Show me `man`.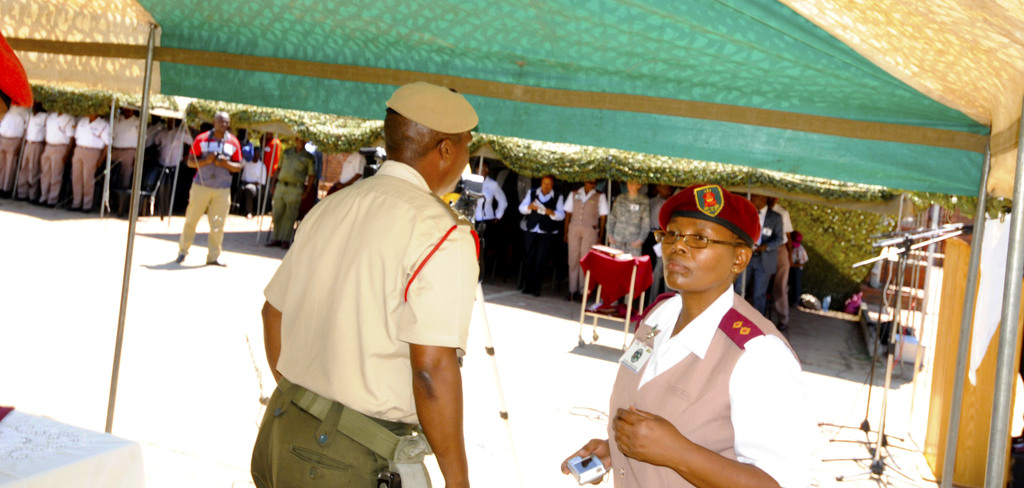
`man` is here: [left=519, top=175, right=566, bottom=291].
